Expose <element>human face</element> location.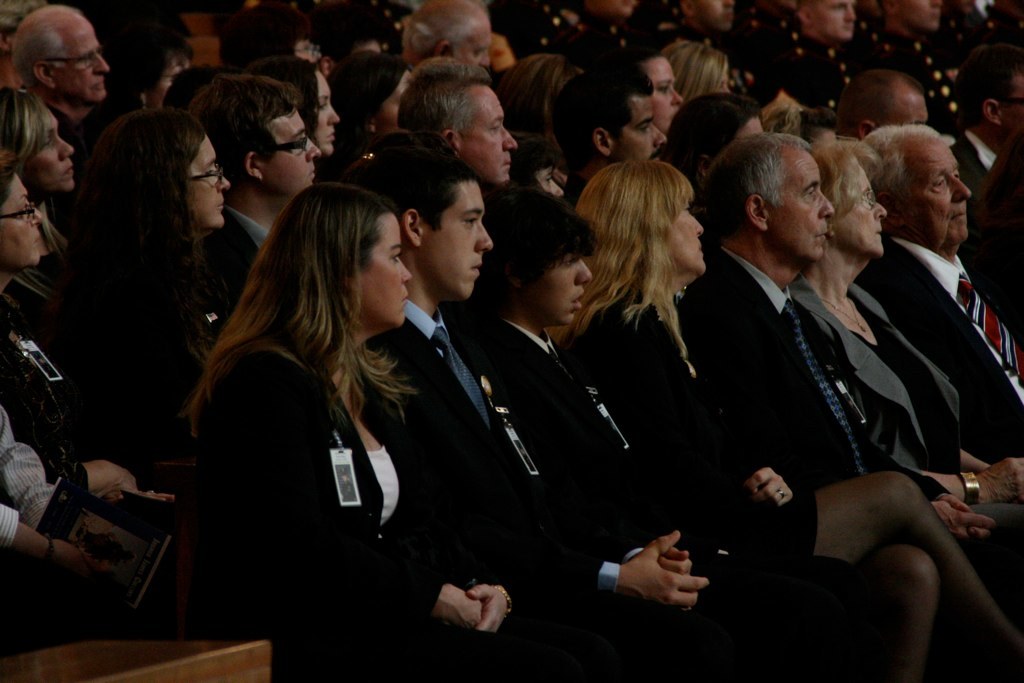
Exposed at select_region(814, 0, 856, 34).
